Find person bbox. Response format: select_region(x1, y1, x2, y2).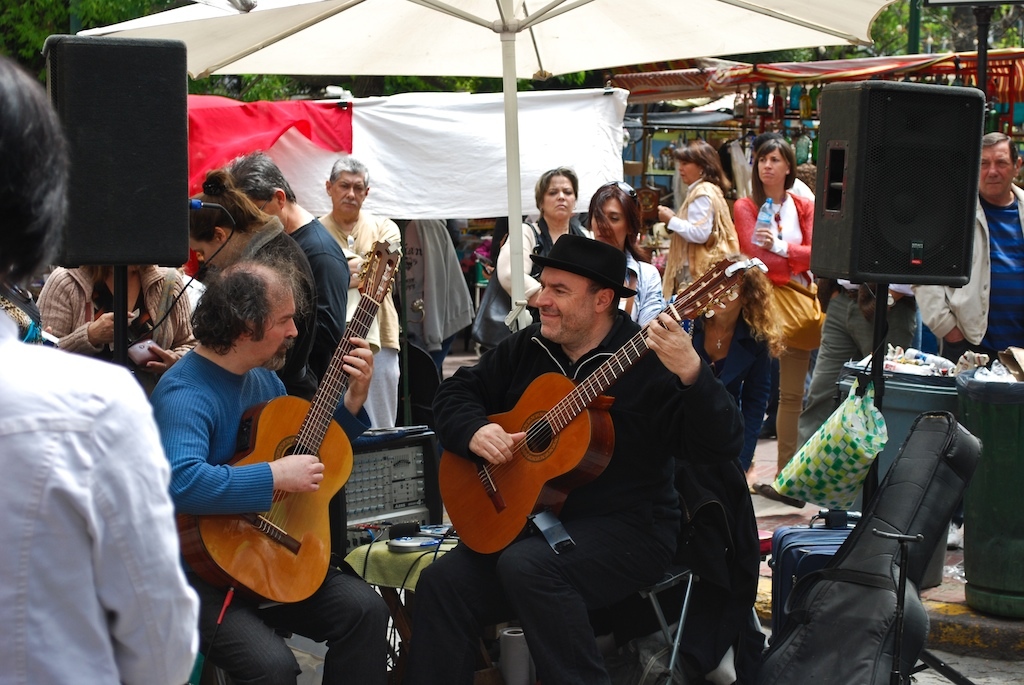
select_region(587, 184, 672, 324).
